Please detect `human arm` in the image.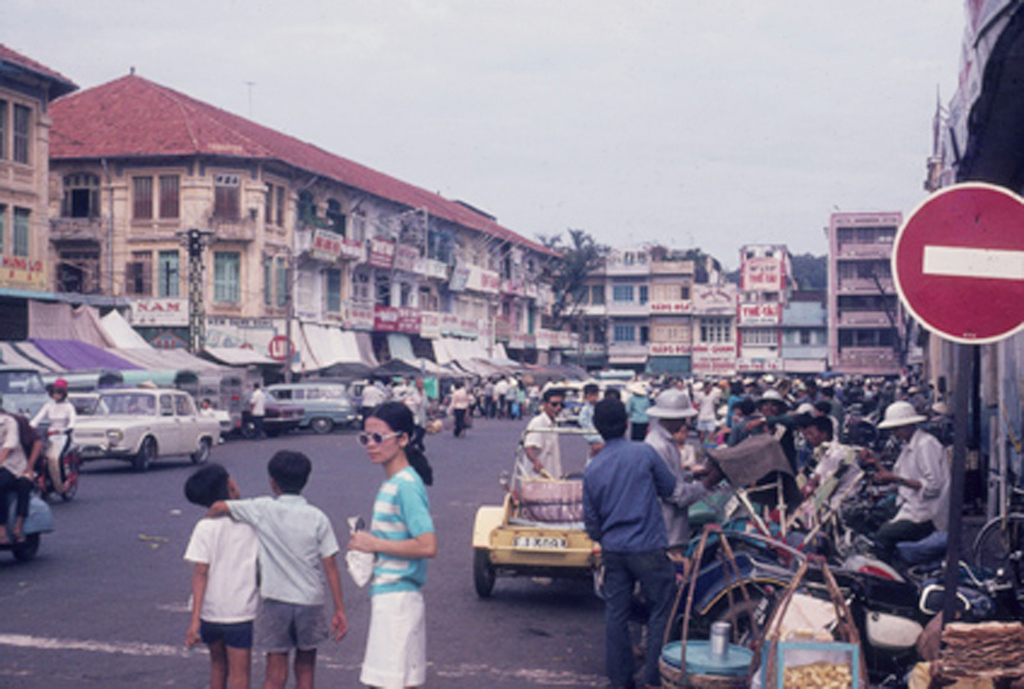
box=[865, 429, 944, 497].
